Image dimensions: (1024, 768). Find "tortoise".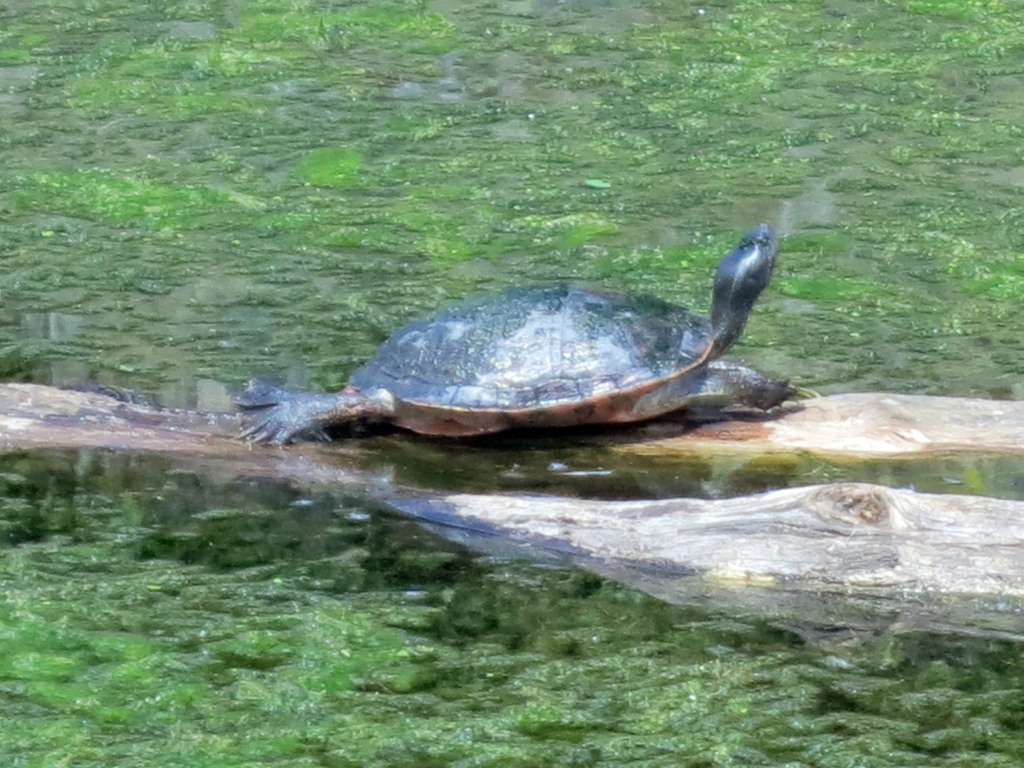
crop(230, 223, 809, 451).
